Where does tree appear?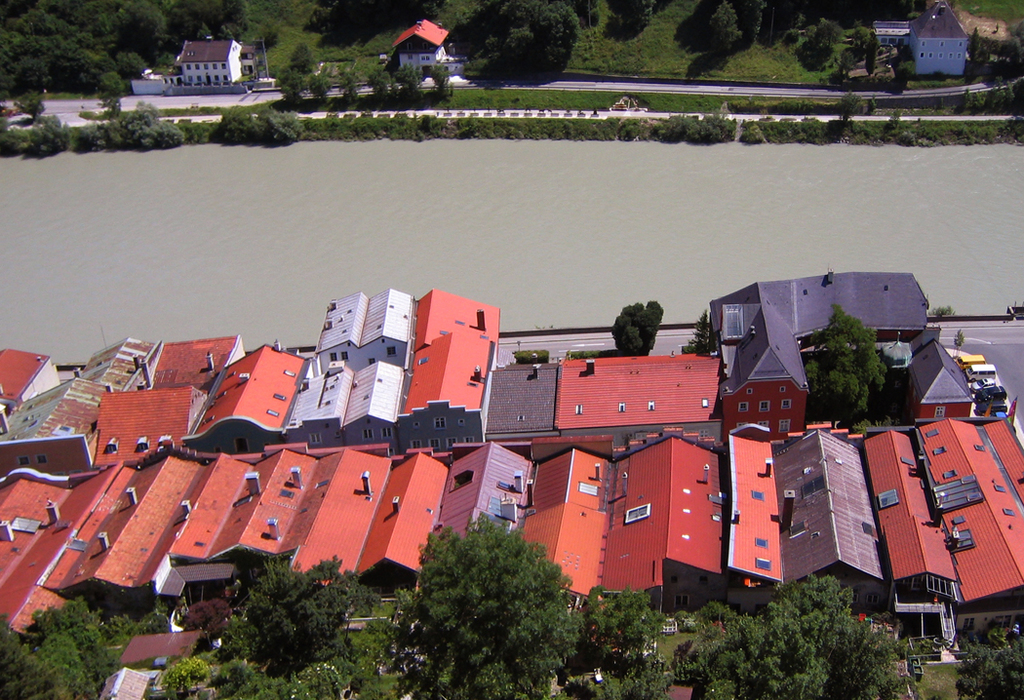
Appears at locate(801, 310, 885, 421).
